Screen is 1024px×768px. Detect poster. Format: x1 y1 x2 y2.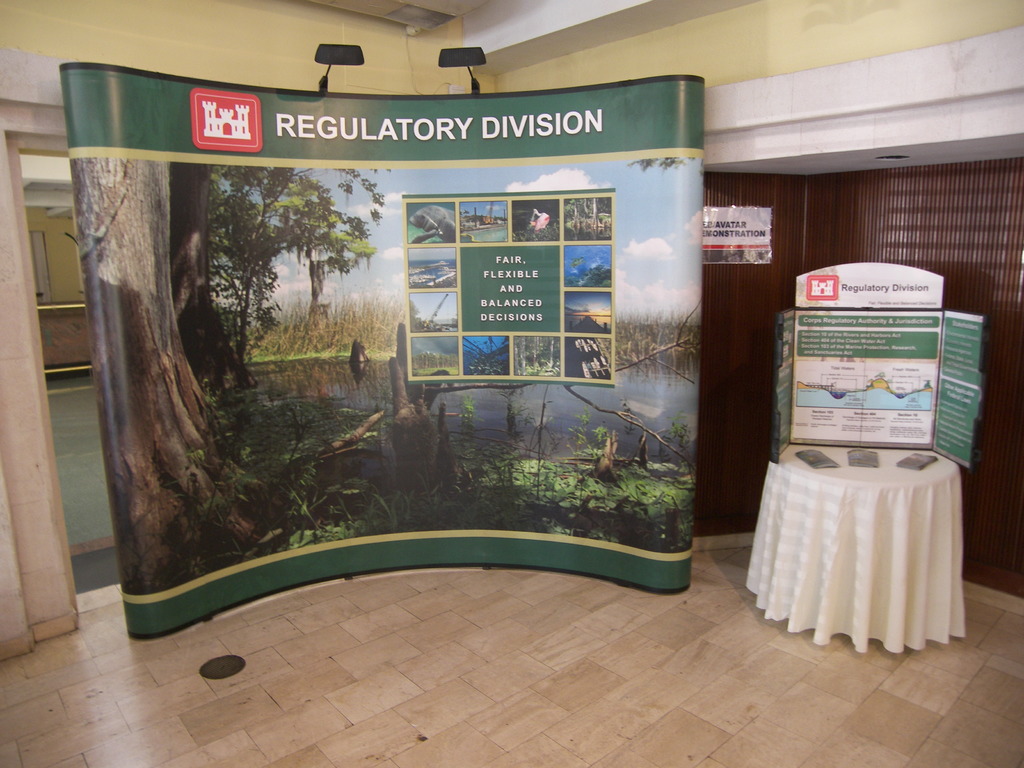
52 67 704 637.
